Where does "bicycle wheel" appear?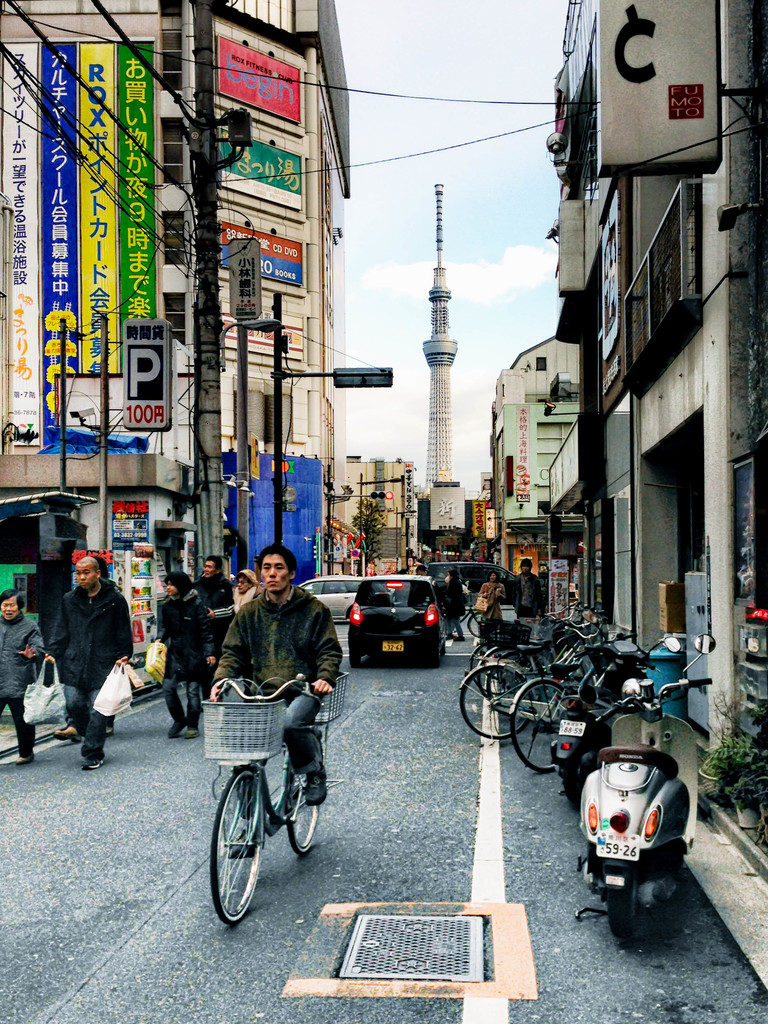
Appears at (left=508, top=676, right=575, bottom=772).
